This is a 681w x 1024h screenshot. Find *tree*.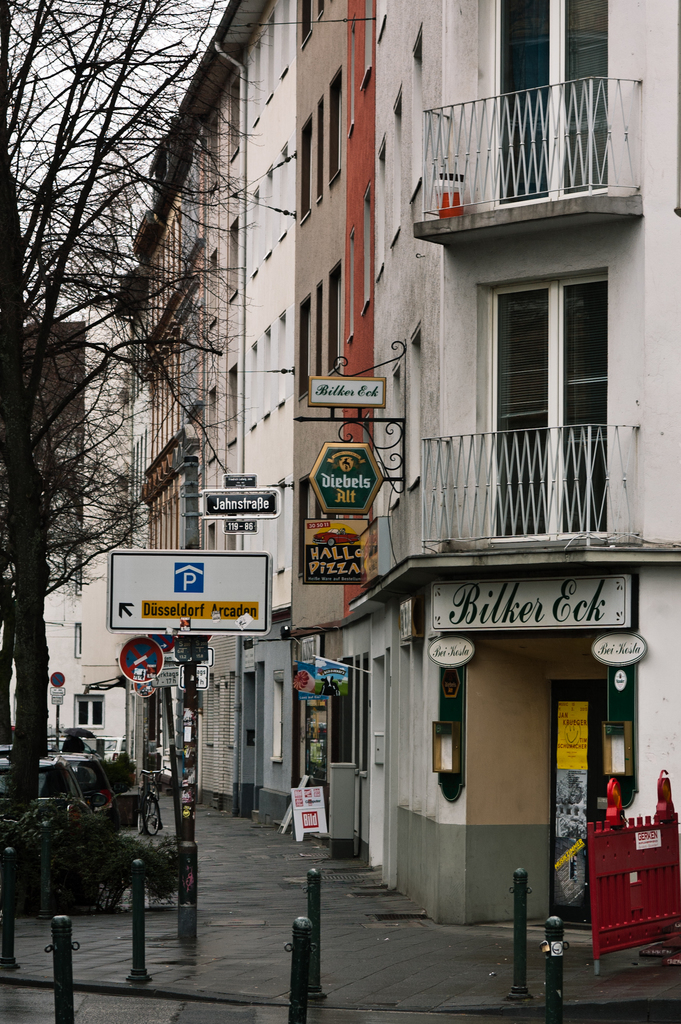
Bounding box: rect(0, 0, 307, 858).
